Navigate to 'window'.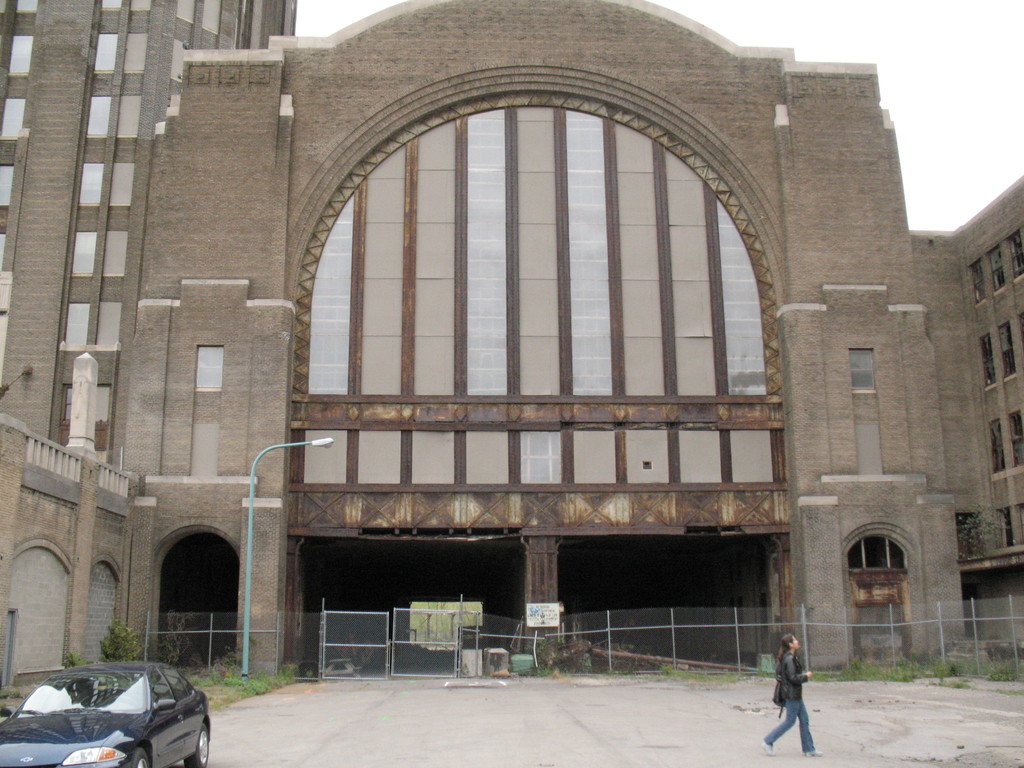
Navigation target: <bbox>0, 0, 8, 17</bbox>.
